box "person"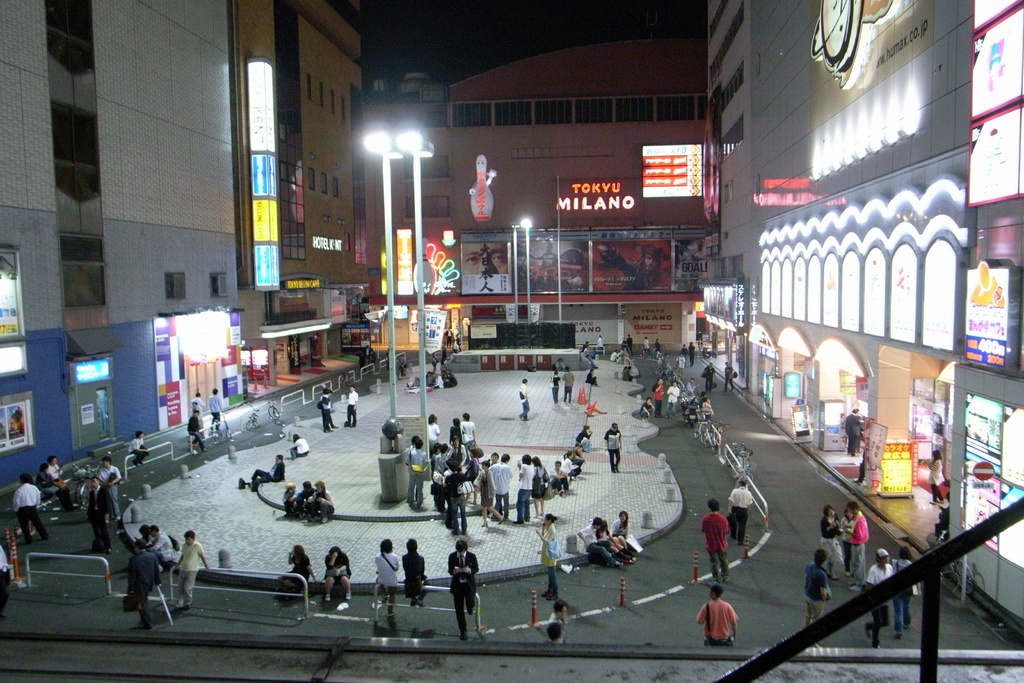
699,399,712,422
